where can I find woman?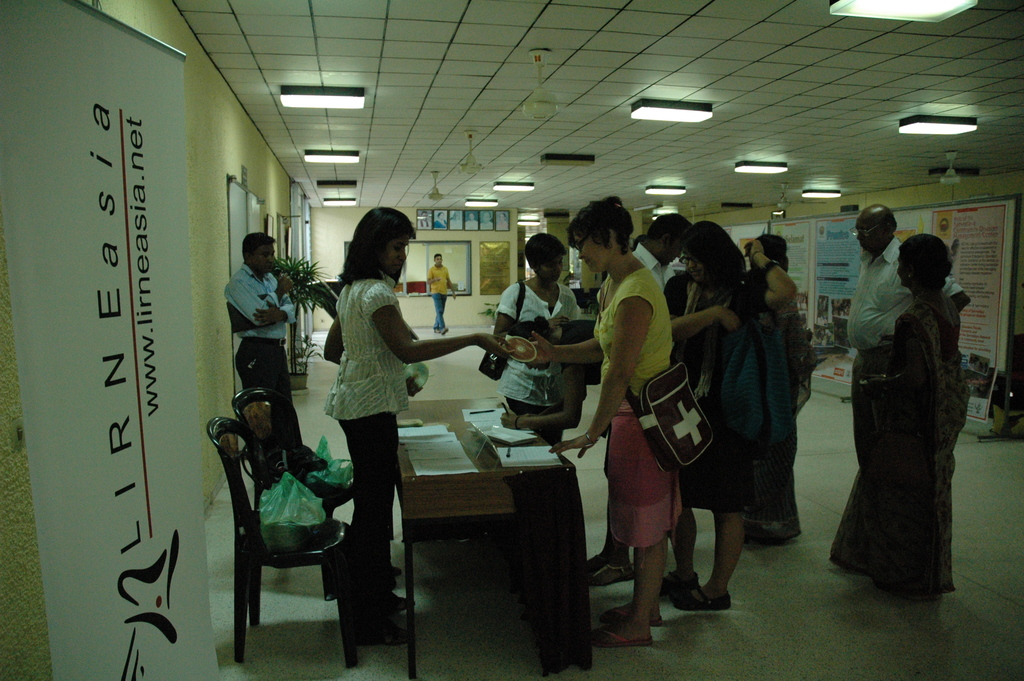
You can find it at (x1=851, y1=208, x2=977, y2=618).
